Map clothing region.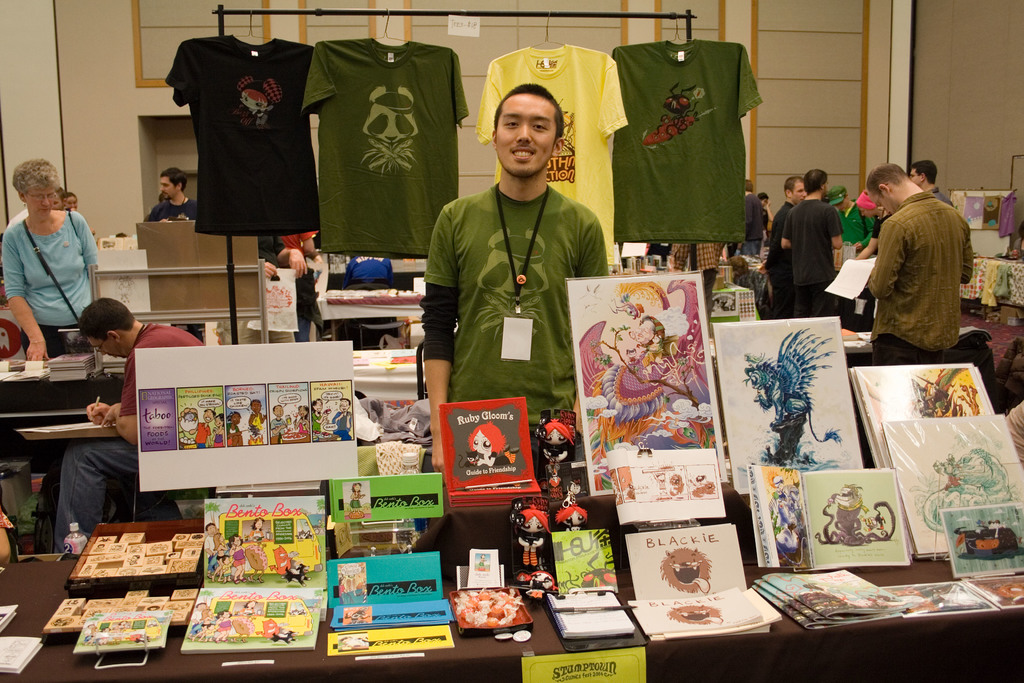
Mapped to bbox=[166, 31, 330, 238].
